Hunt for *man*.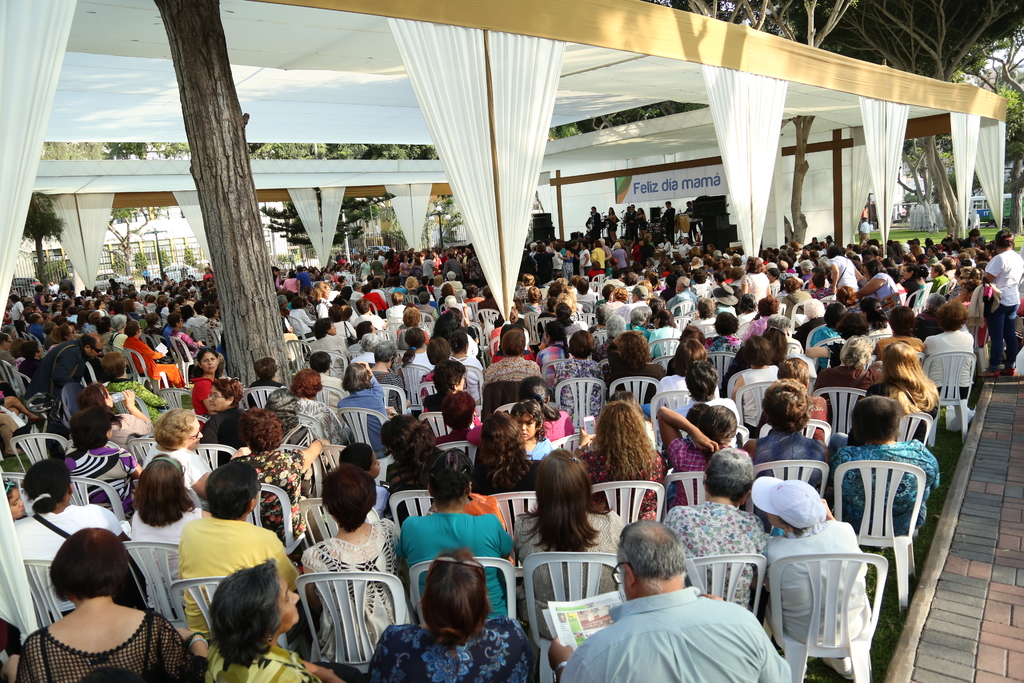
Hunted down at {"left": 611, "top": 284, "right": 651, "bottom": 323}.
